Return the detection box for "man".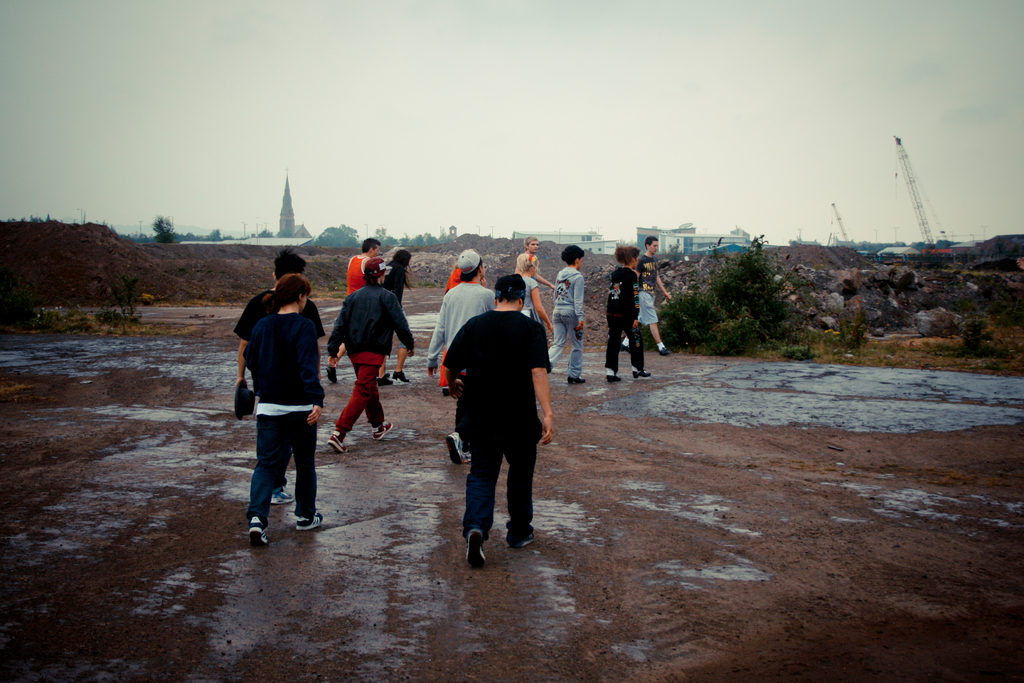
box(327, 236, 386, 384).
